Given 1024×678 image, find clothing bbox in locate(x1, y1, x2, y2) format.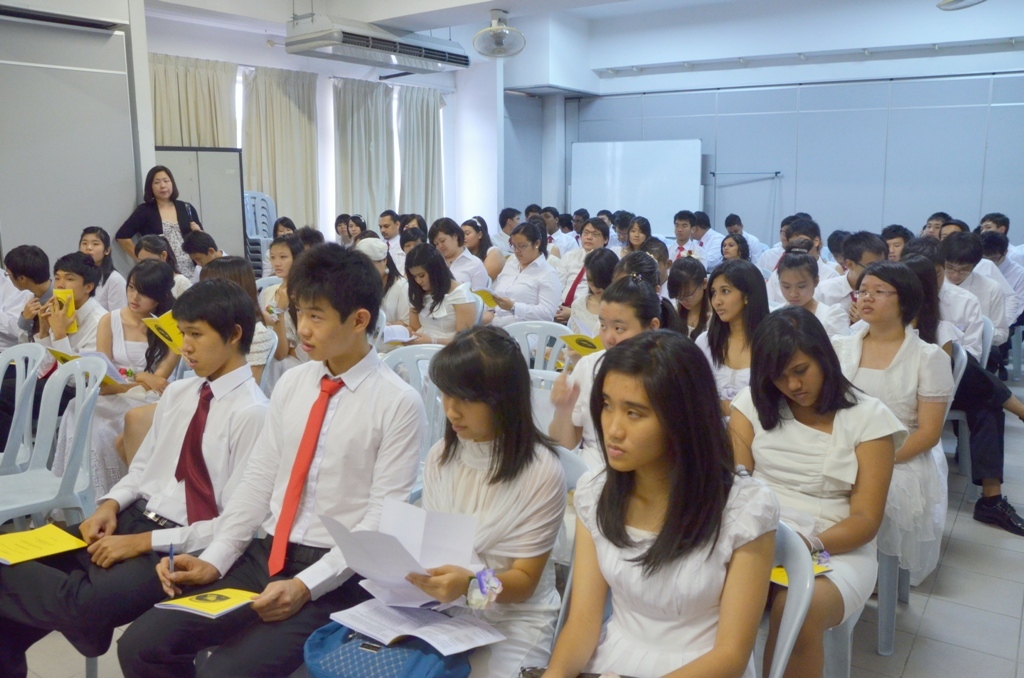
locate(813, 321, 956, 590).
